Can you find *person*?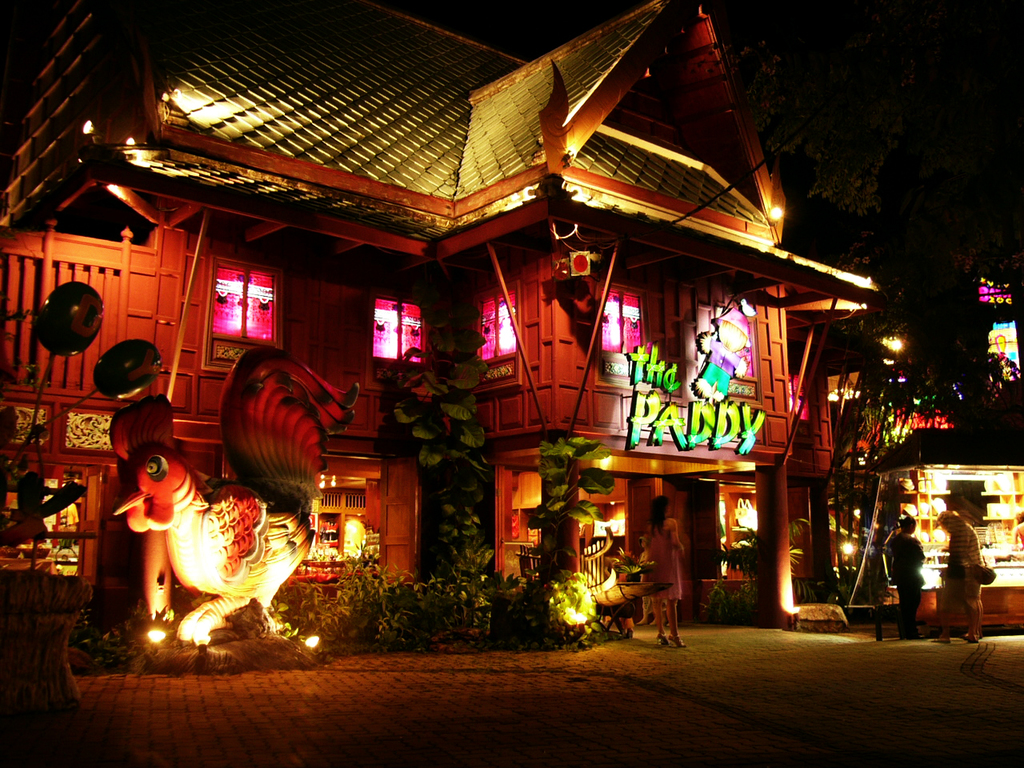
Yes, bounding box: <bbox>944, 503, 994, 650</bbox>.
